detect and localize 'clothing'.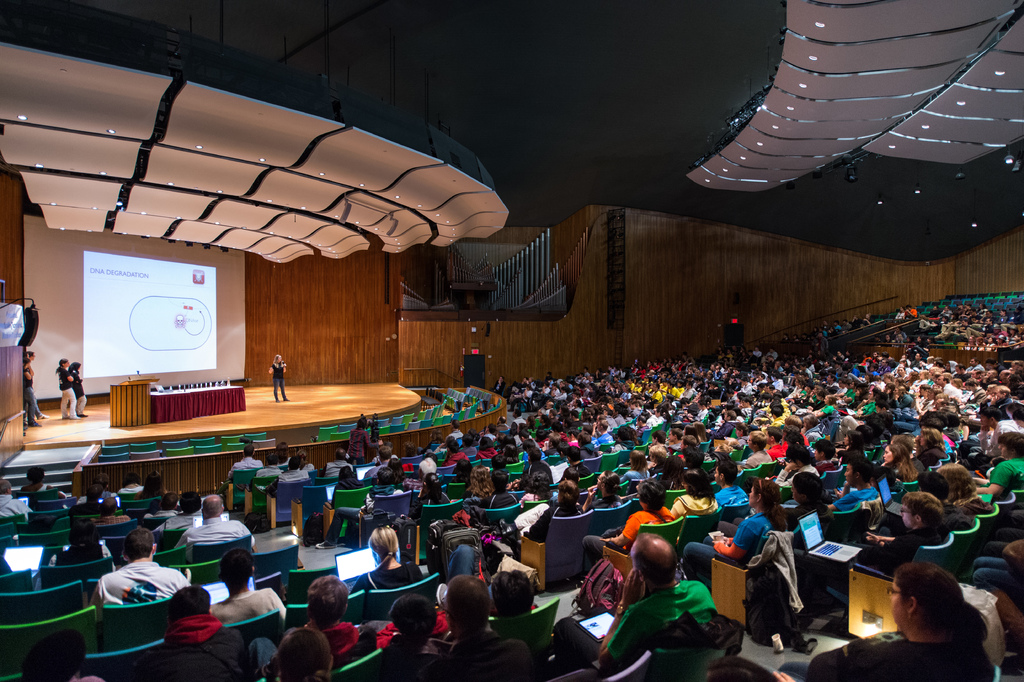
Localized at l=712, t=511, r=792, b=555.
